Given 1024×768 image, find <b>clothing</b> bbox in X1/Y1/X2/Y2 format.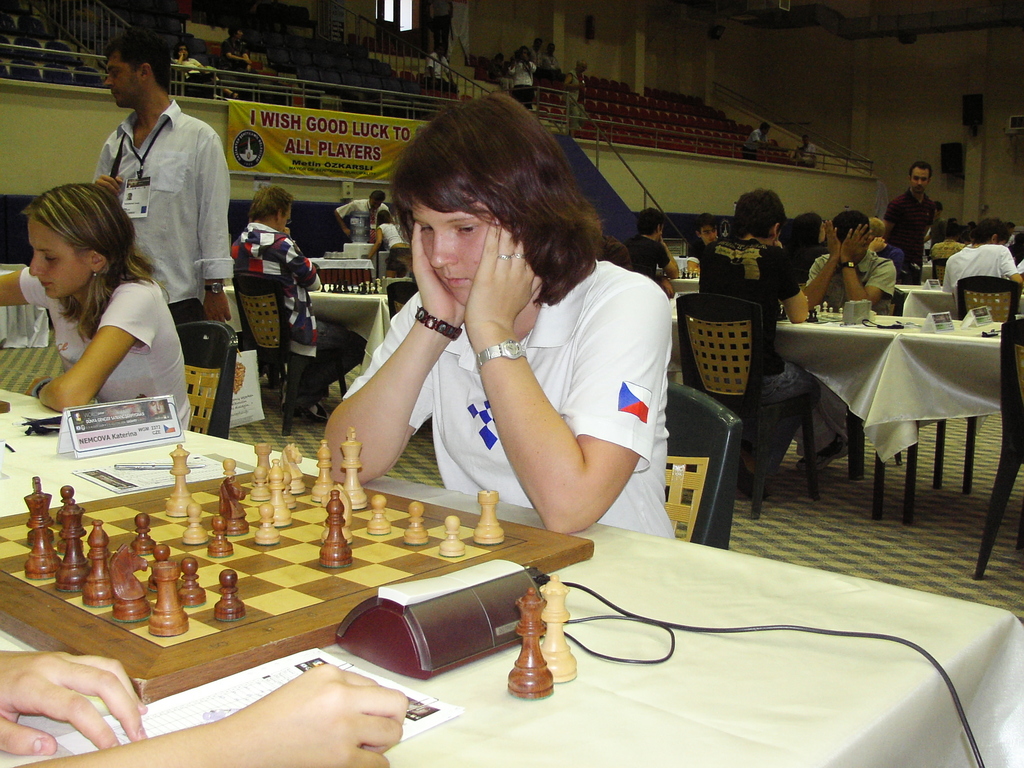
332/199/394/241.
